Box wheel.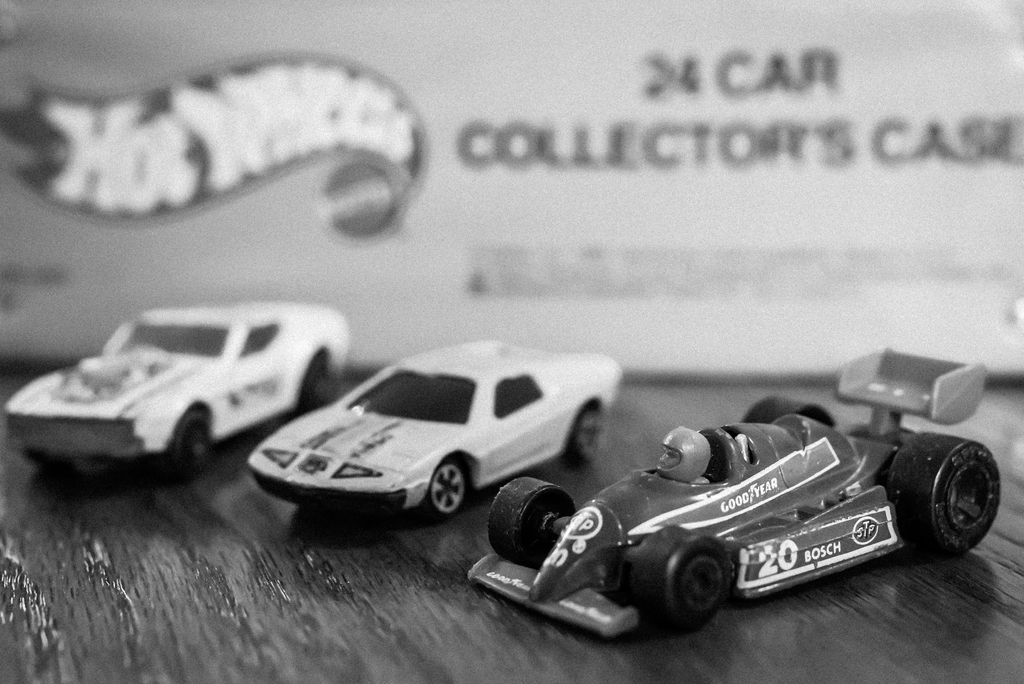
(left=172, top=416, right=211, bottom=481).
